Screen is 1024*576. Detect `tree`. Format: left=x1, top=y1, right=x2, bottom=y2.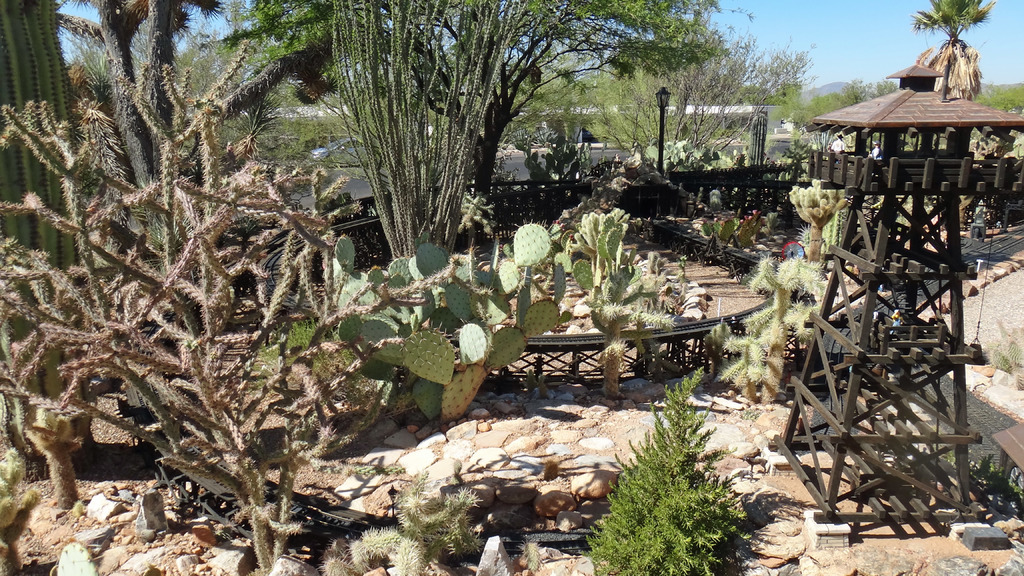
left=217, top=0, right=737, bottom=211.
